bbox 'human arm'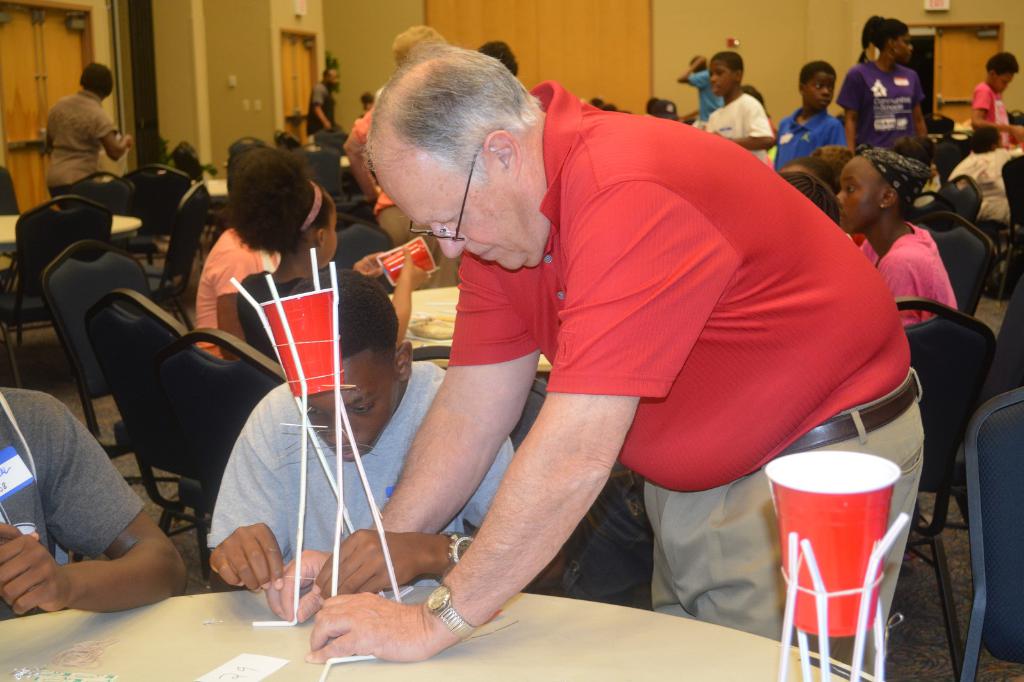
bbox=(906, 74, 931, 139)
